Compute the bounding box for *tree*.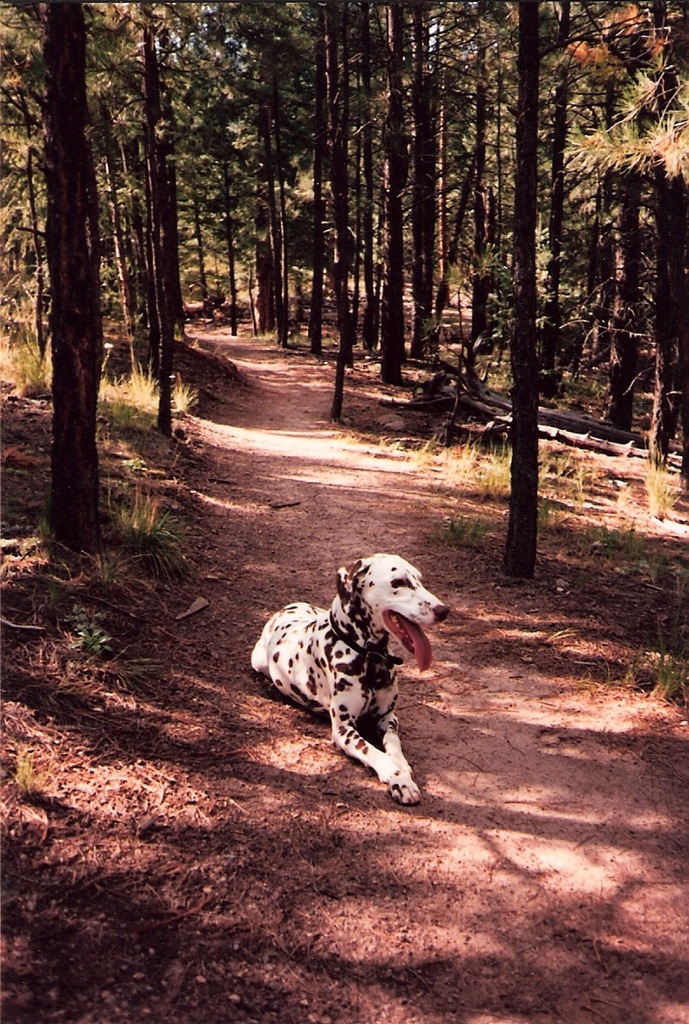
499,0,552,584.
